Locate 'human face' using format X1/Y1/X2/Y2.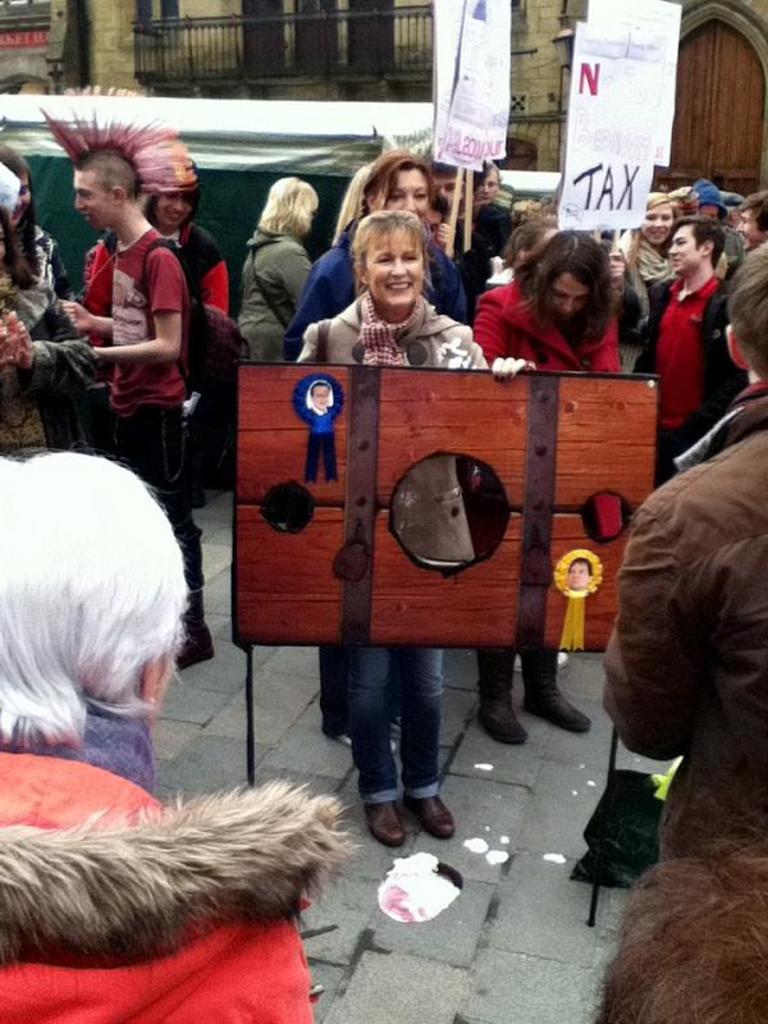
550/269/589/315.
